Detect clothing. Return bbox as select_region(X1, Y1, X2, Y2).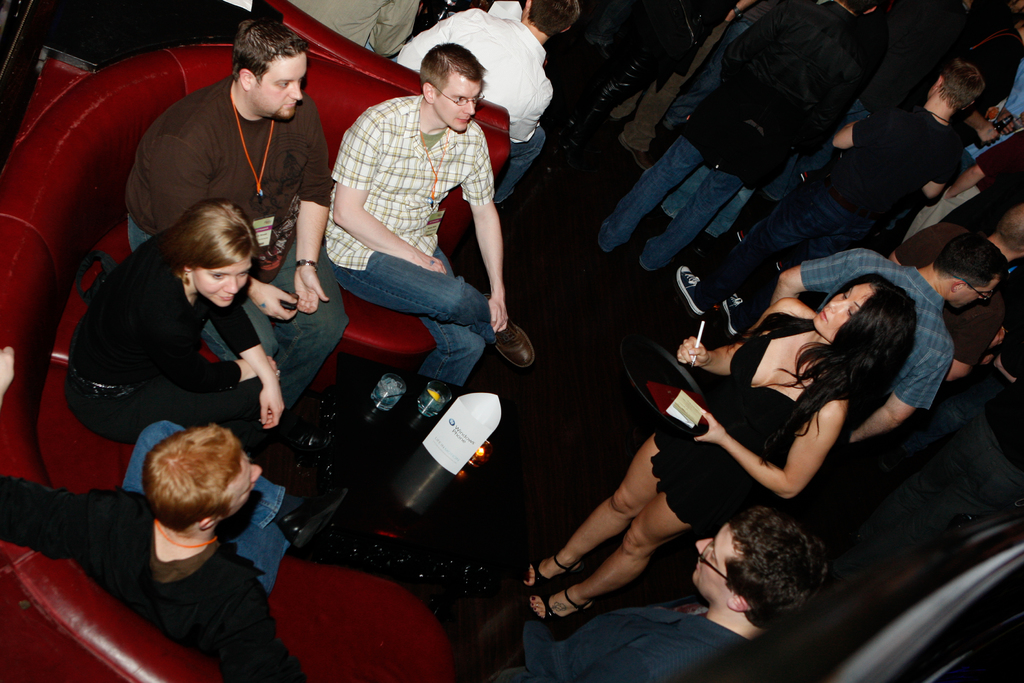
select_region(595, 1, 877, 280).
